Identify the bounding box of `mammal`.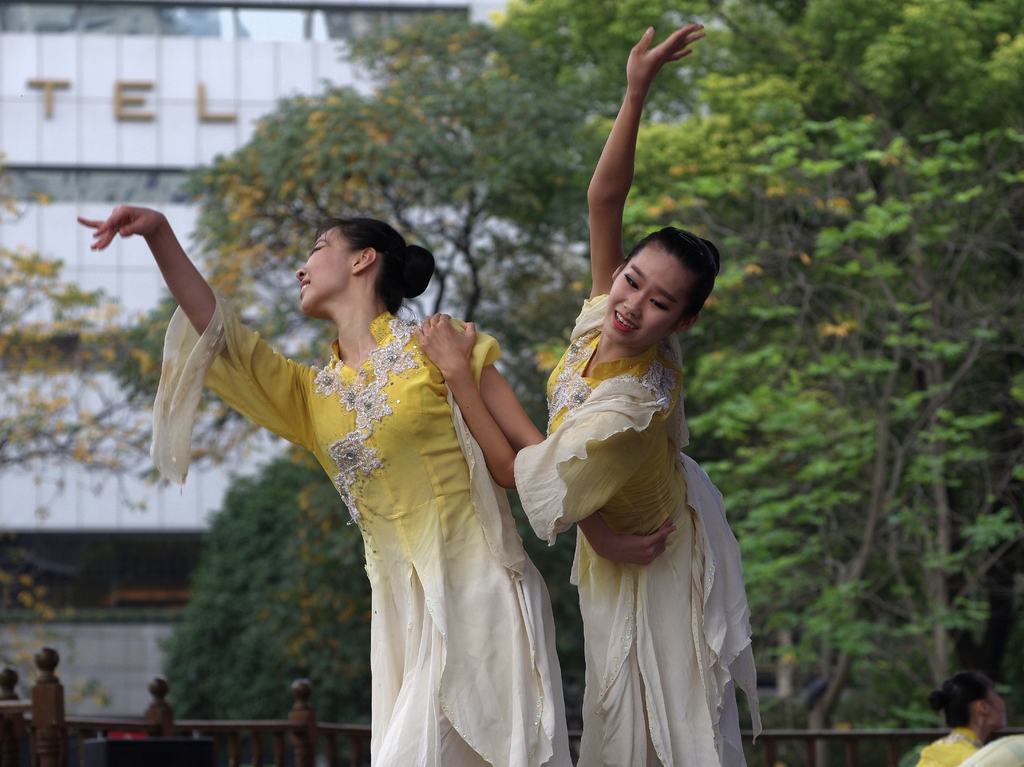
bbox=[74, 202, 677, 766].
